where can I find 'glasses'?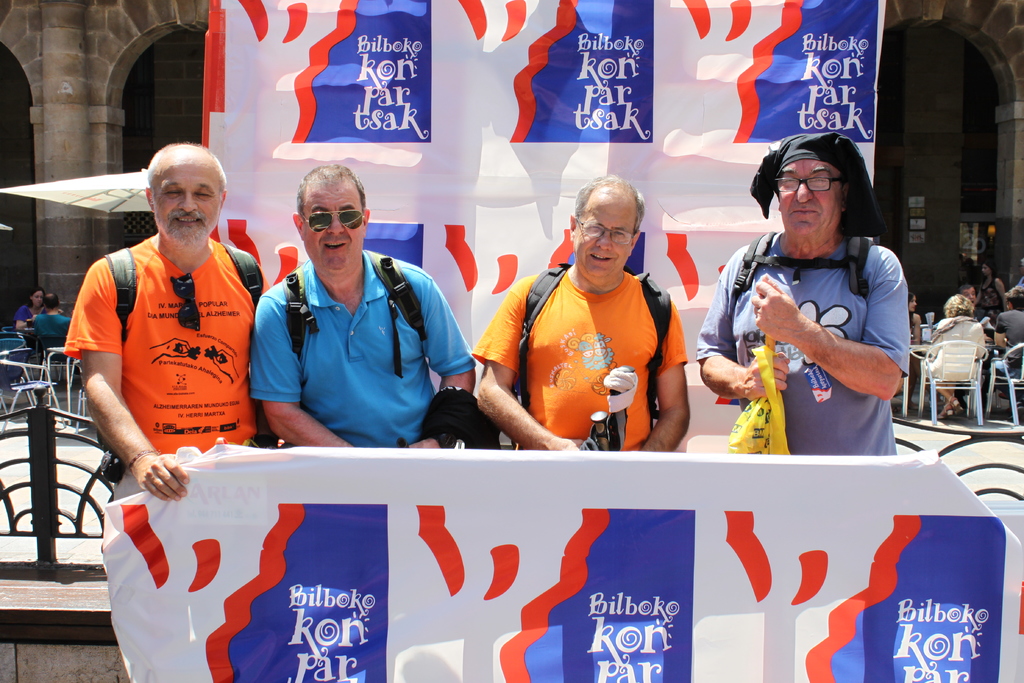
You can find it at 302,208,373,231.
